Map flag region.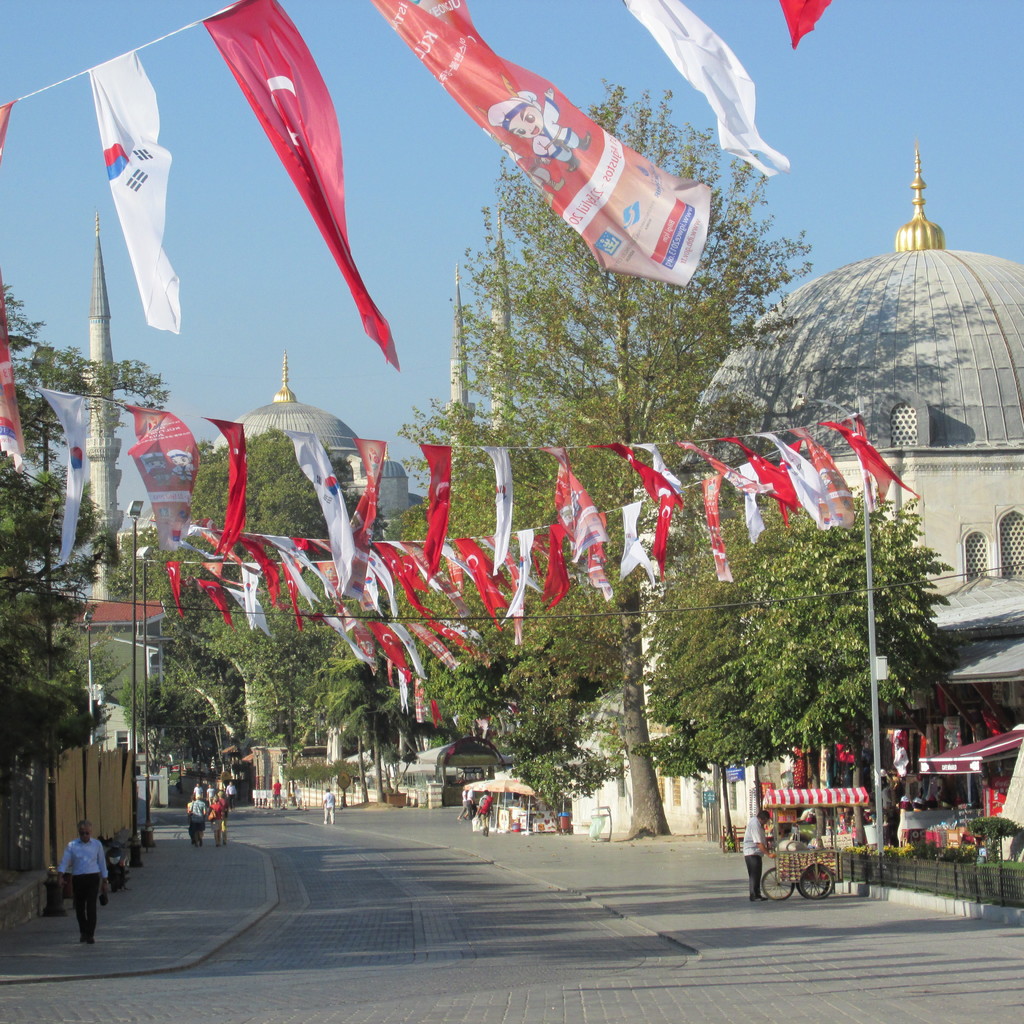
Mapped to detection(634, 442, 694, 495).
